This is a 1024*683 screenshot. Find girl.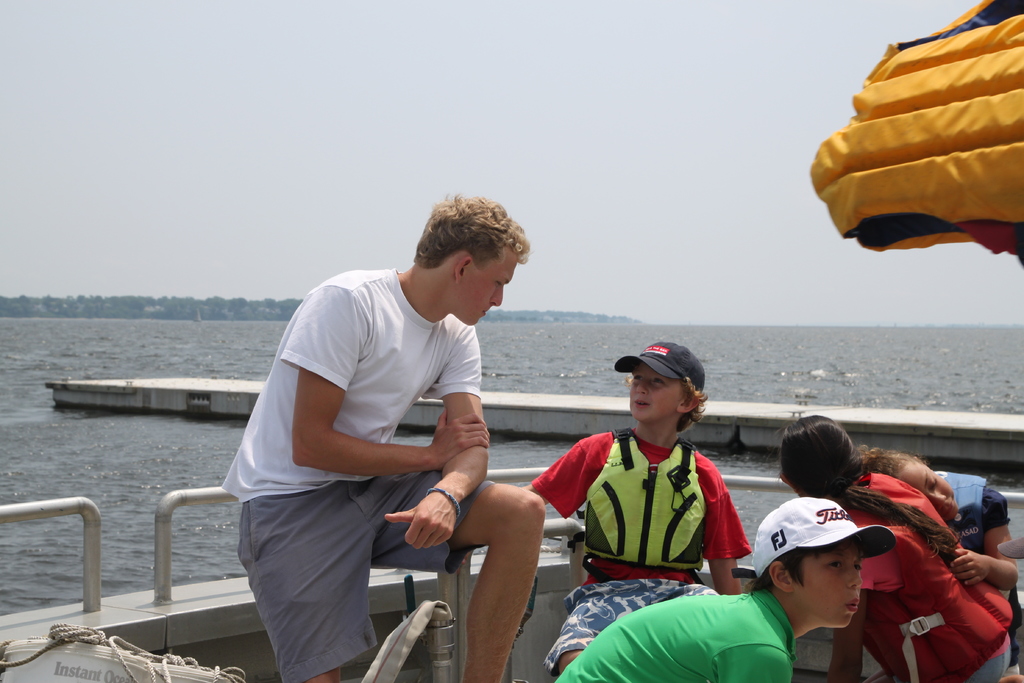
Bounding box: Rect(860, 444, 1019, 677).
